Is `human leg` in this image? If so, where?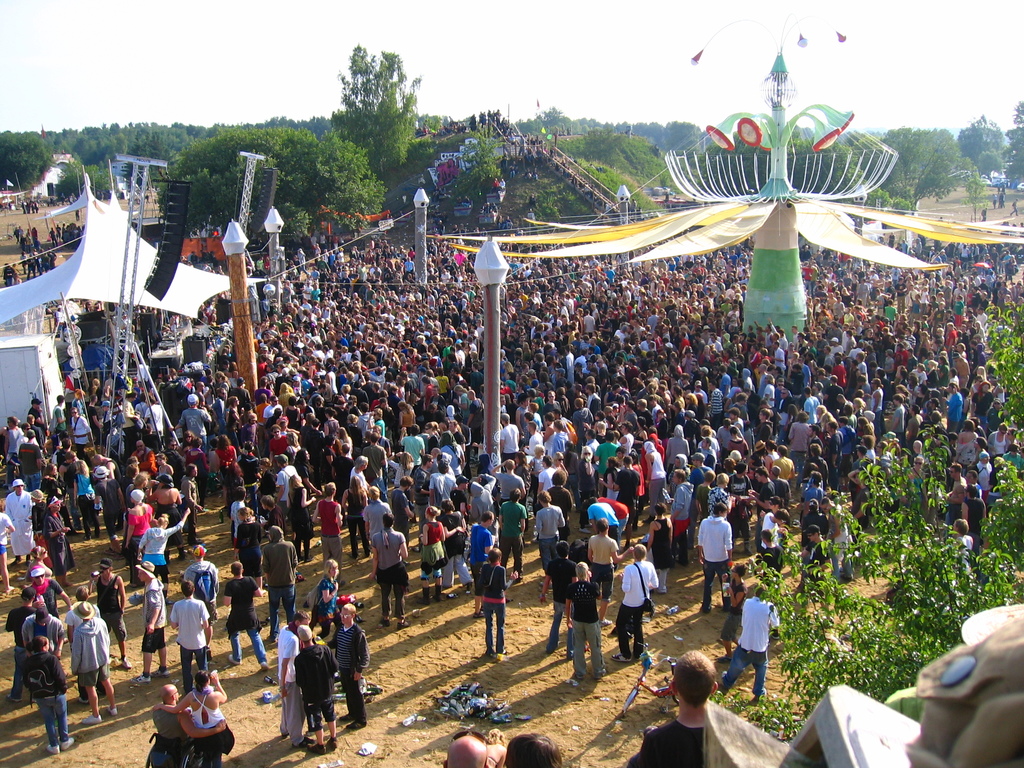
Yes, at box(312, 695, 317, 756).
